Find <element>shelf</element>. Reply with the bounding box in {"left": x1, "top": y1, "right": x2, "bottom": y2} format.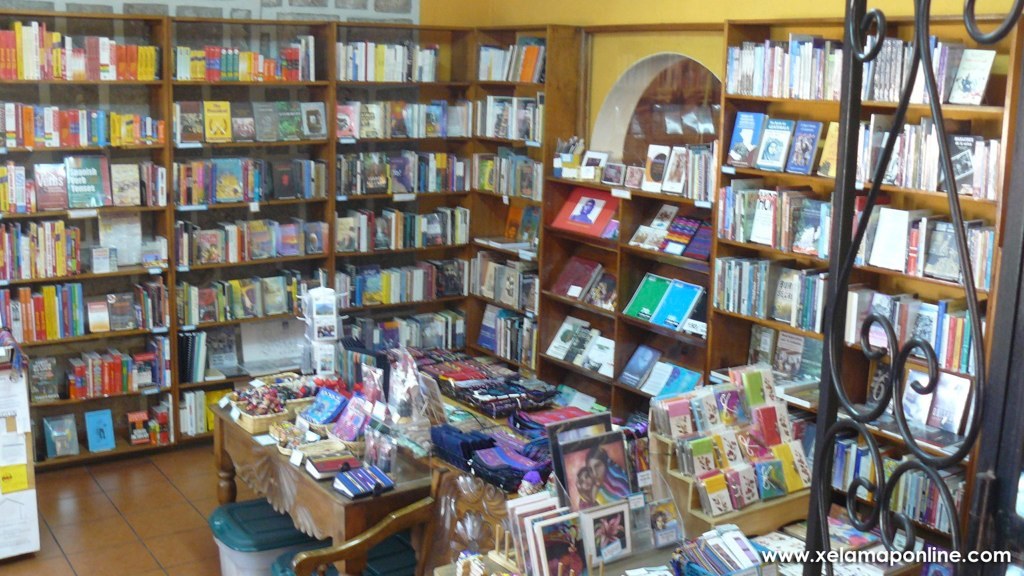
{"left": 182, "top": 366, "right": 257, "bottom": 441}.
